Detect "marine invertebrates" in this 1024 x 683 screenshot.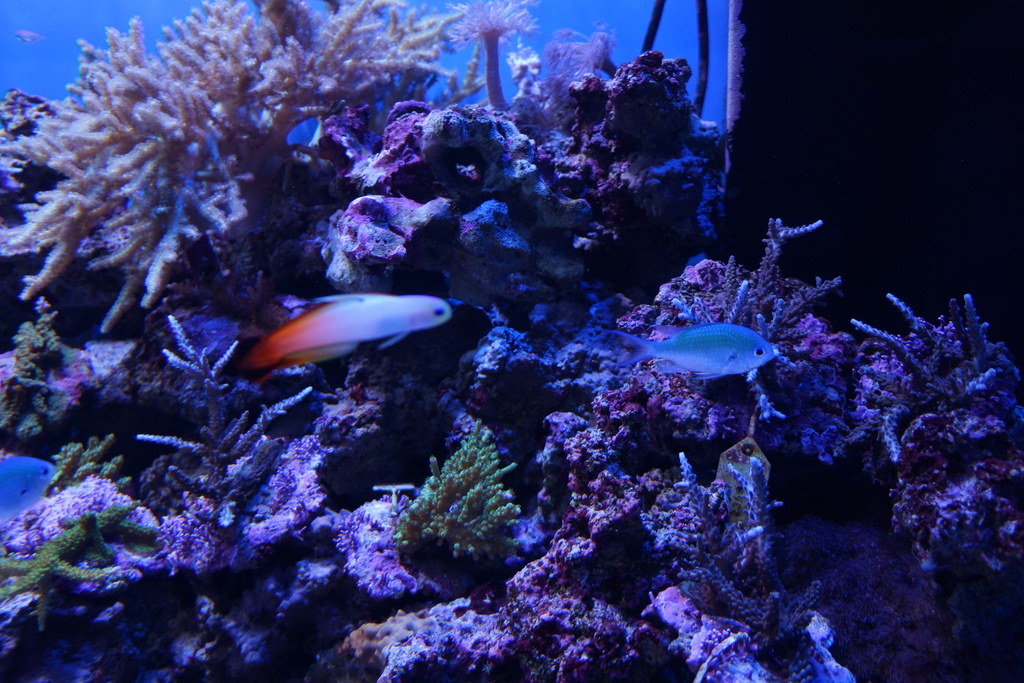
Detection: {"x1": 614, "y1": 447, "x2": 779, "y2": 639}.
